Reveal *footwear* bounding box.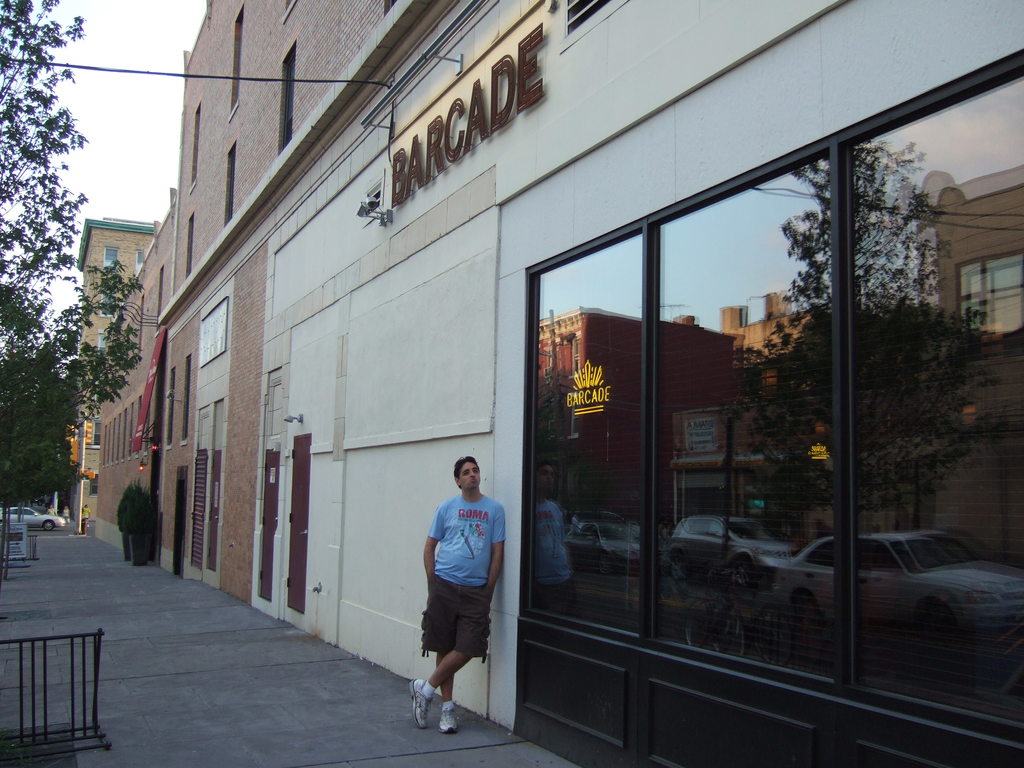
Revealed: 410/679/434/730.
